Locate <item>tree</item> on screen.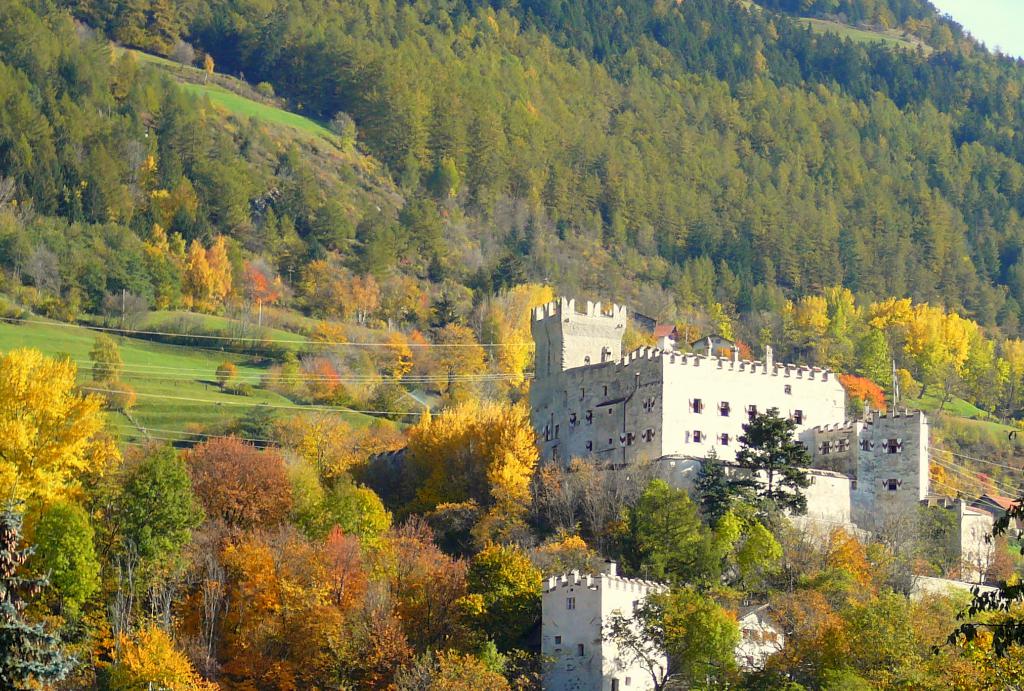
On screen at <bbox>150, 223, 166, 248</bbox>.
